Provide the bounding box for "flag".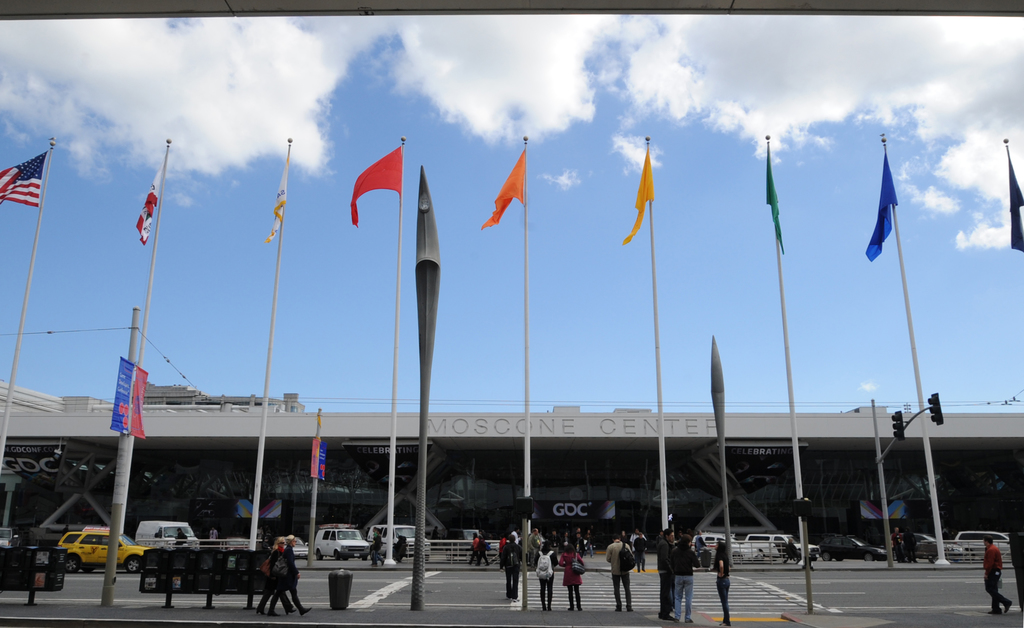
(261,153,292,247).
